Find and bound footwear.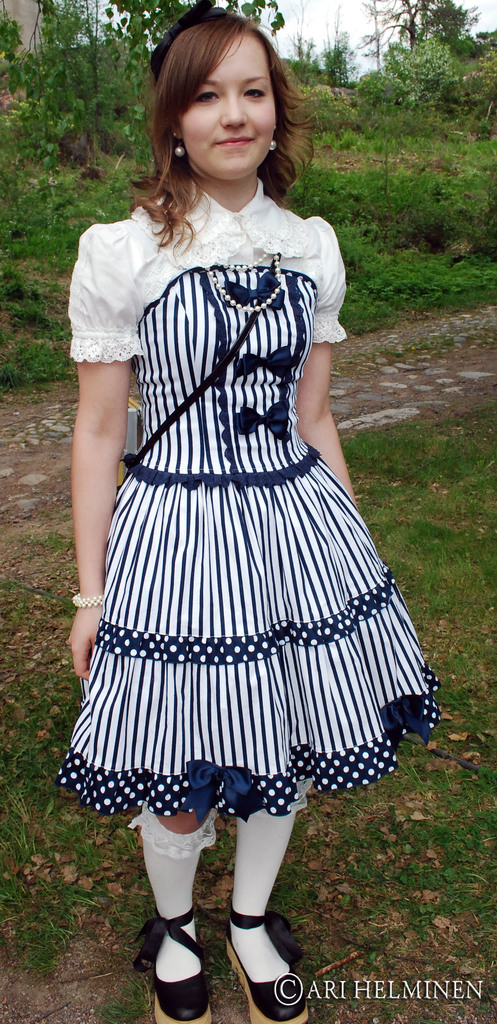
Bound: x1=134 y1=911 x2=211 y2=1023.
